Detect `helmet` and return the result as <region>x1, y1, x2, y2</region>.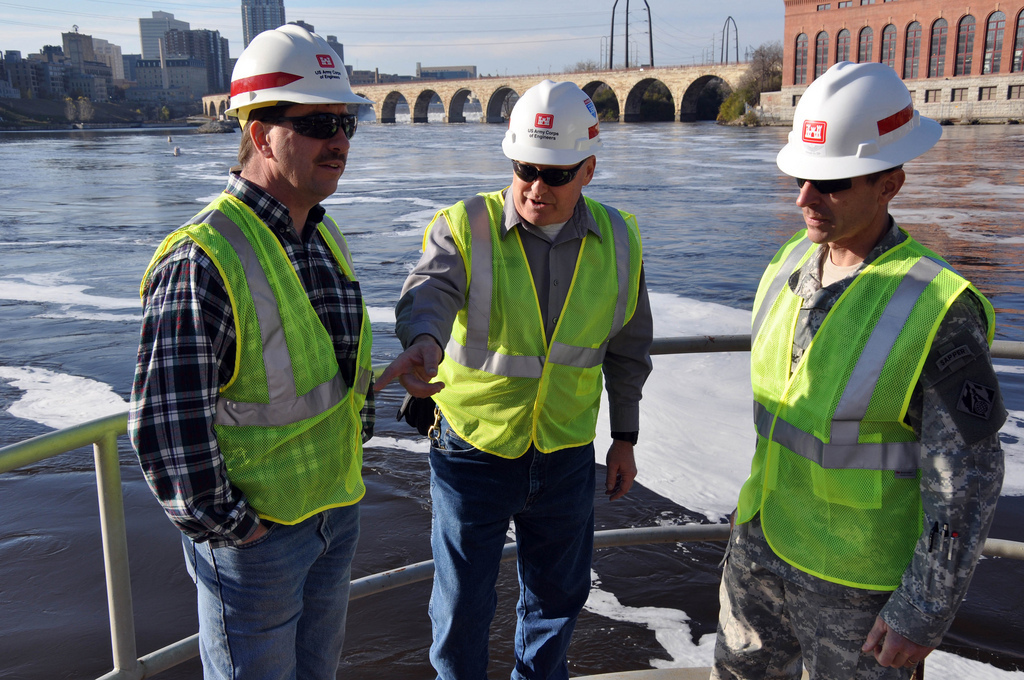
<region>226, 21, 371, 126</region>.
